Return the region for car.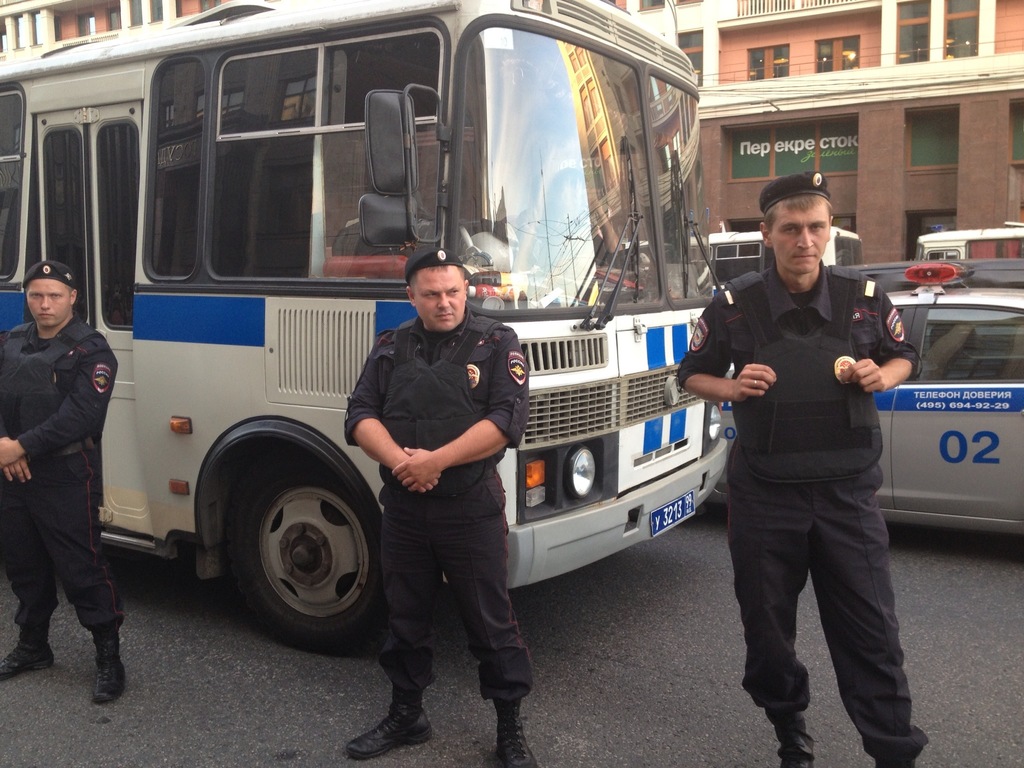
x1=867 y1=271 x2=1023 y2=560.
